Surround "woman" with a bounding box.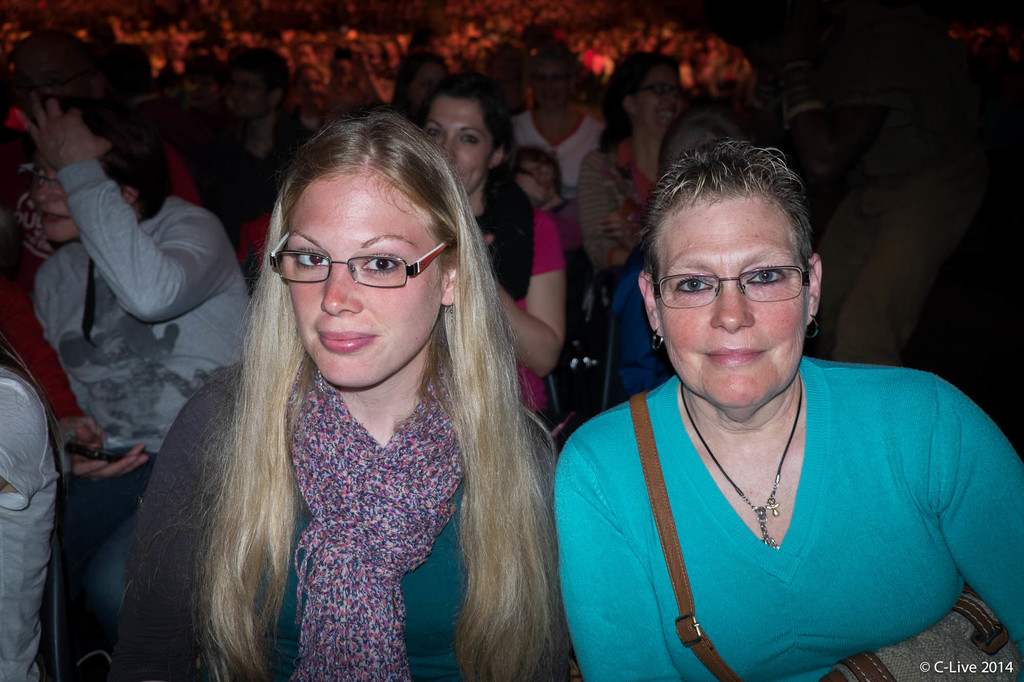
rect(591, 98, 765, 420).
